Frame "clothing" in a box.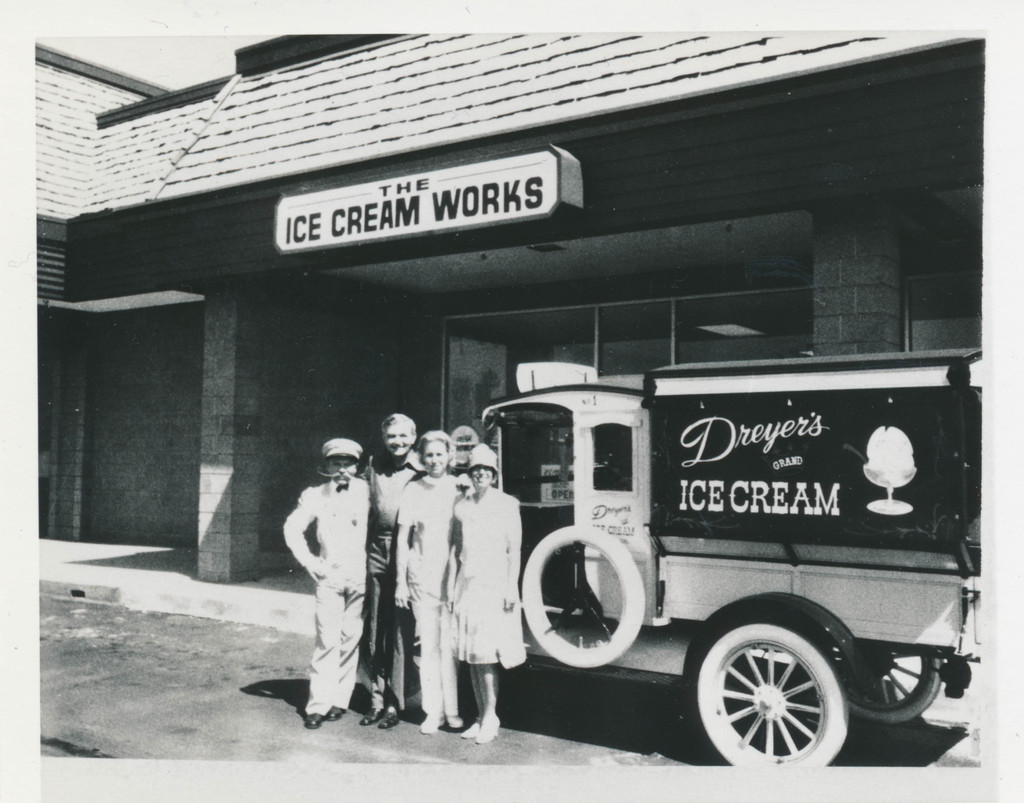
x1=285 y1=478 x2=367 y2=713.
